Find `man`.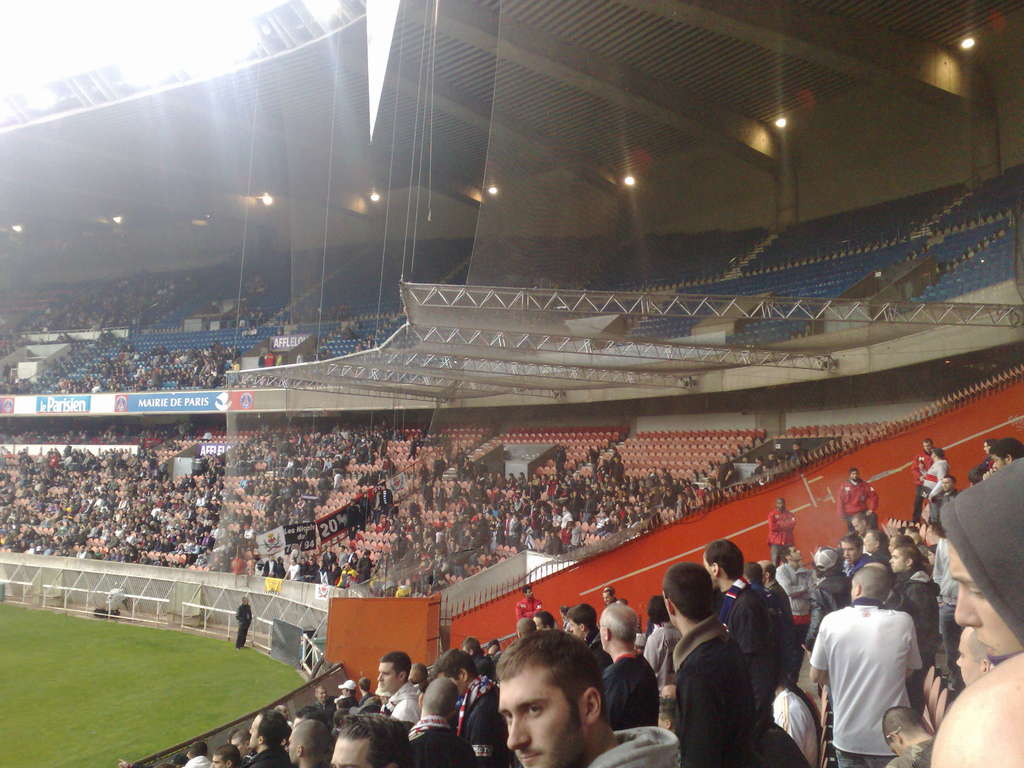
855/529/893/561.
